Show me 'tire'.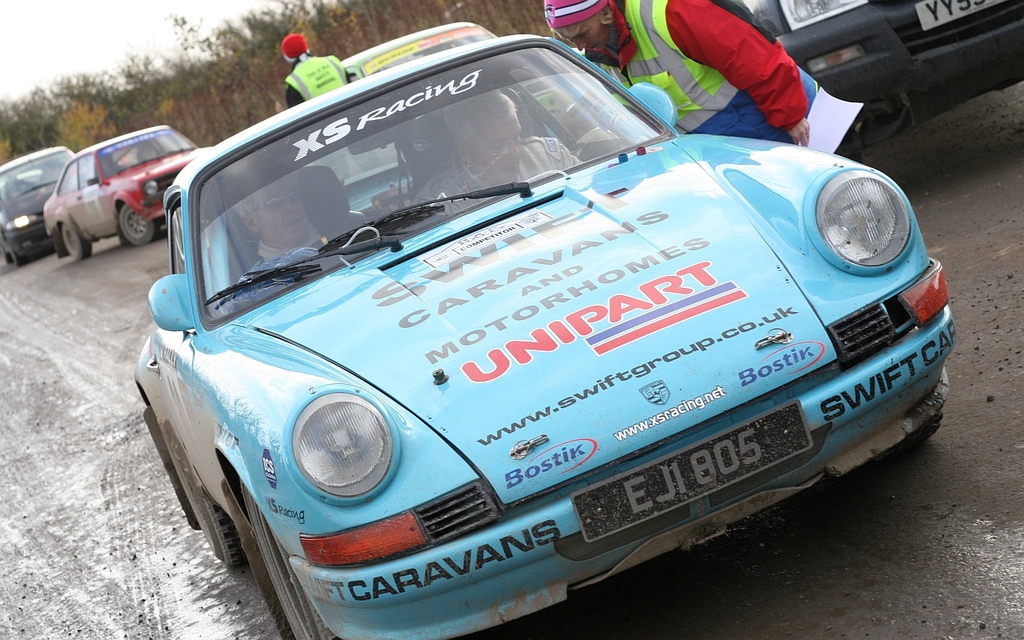
'tire' is here: BBox(908, 367, 974, 450).
